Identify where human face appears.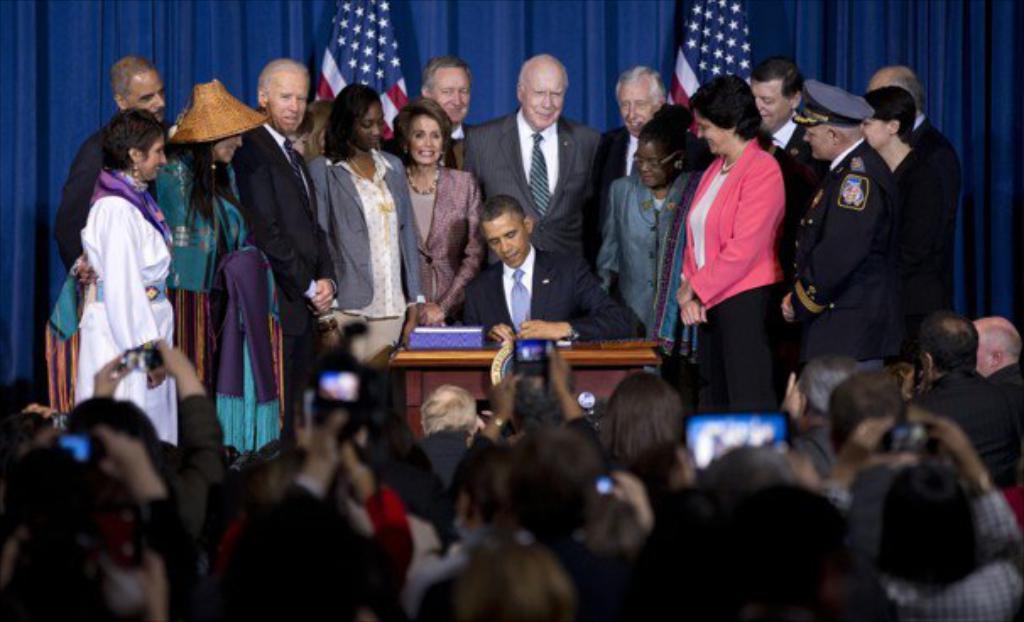
Appears at 485:220:531:267.
